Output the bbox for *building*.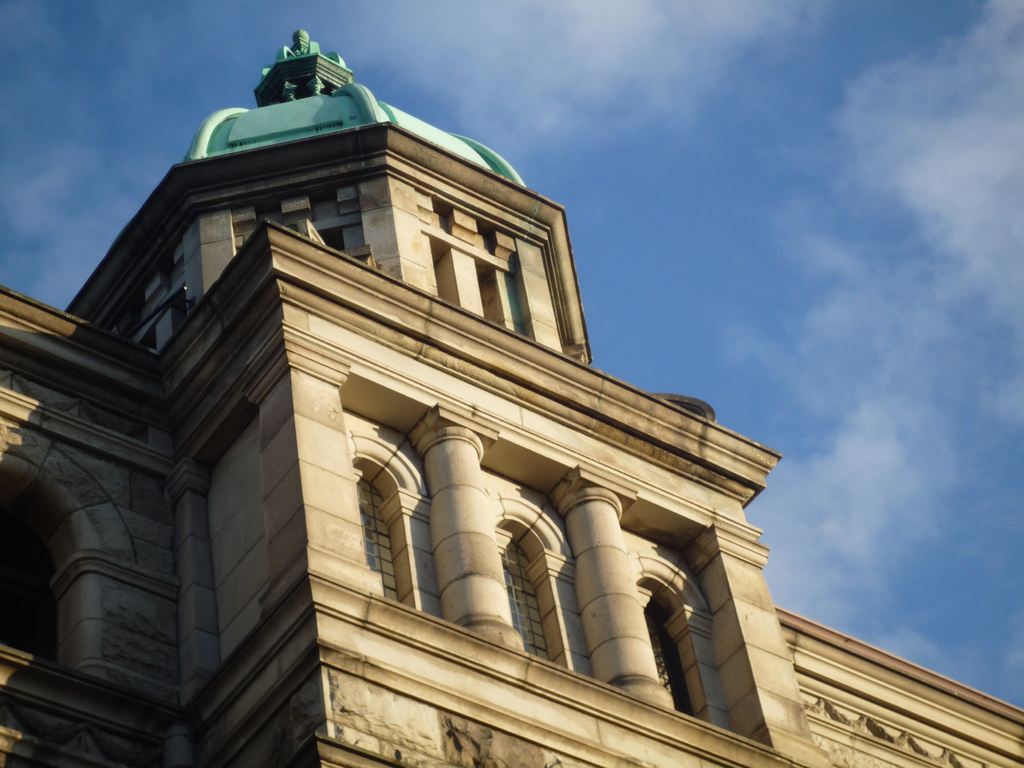
{"x1": 0, "y1": 28, "x2": 1023, "y2": 767}.
